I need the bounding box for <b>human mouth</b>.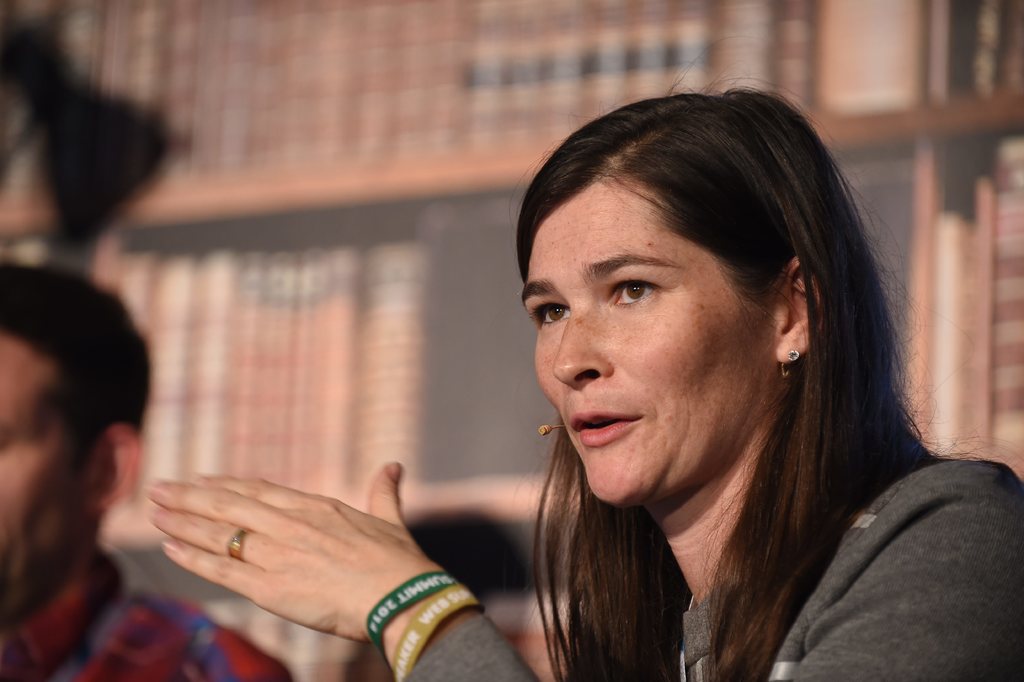
Here it is: bbox=(570, 411, 646, 444).
